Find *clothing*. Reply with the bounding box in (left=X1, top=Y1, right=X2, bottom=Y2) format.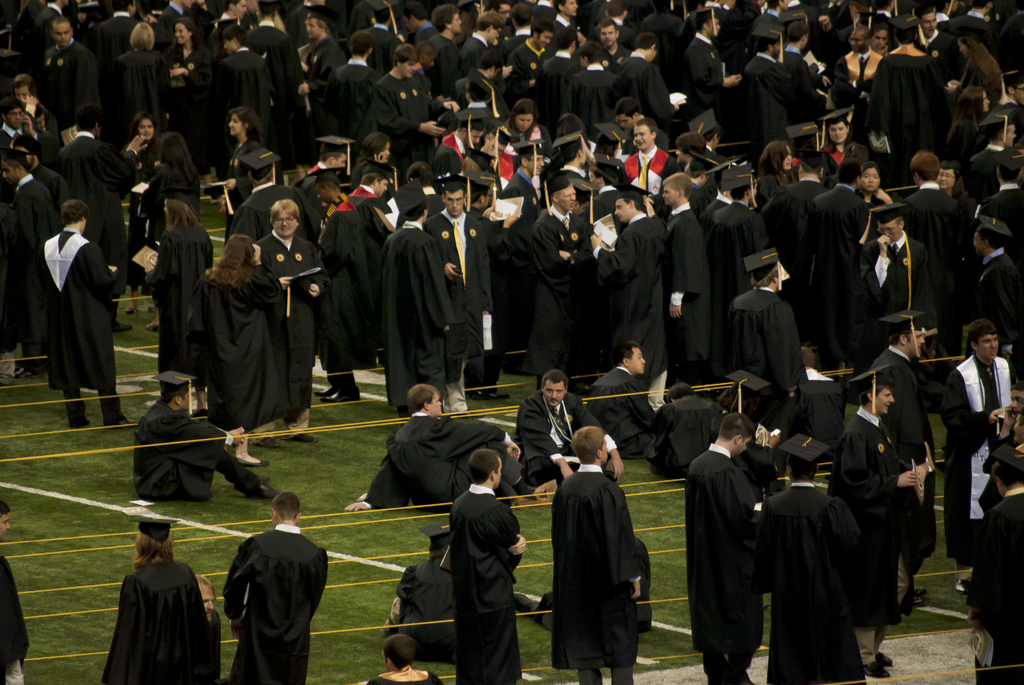
(left=228, top=526, right=324, bottom=683).
